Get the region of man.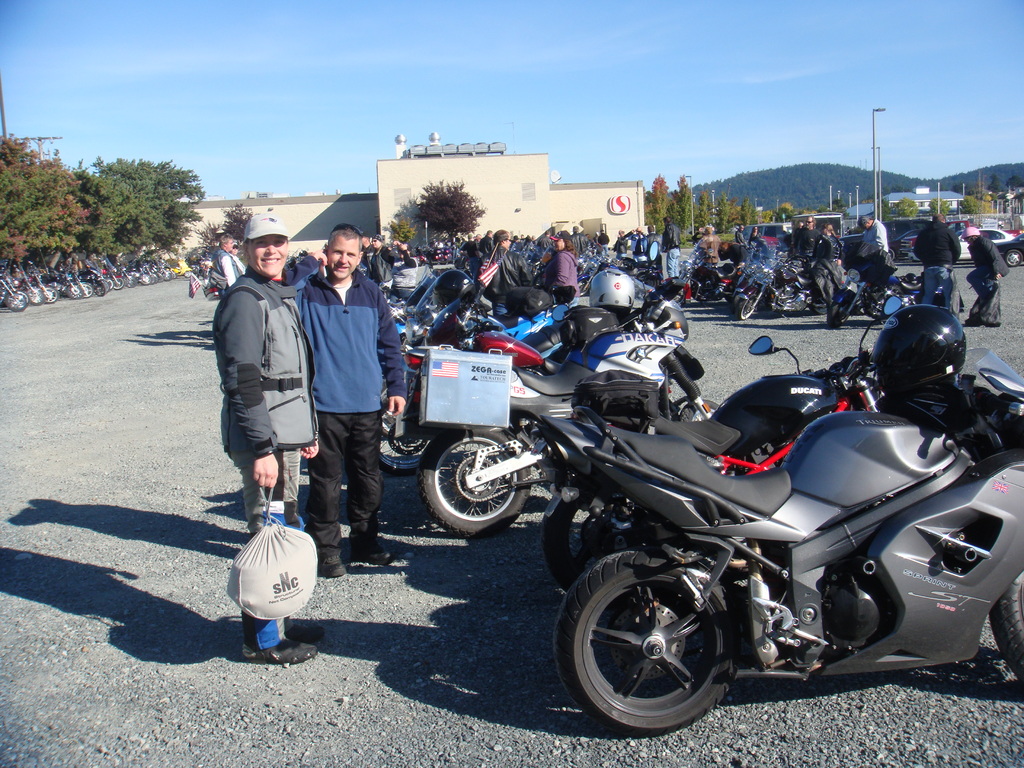
BBox(479, 227, 495, 253).
